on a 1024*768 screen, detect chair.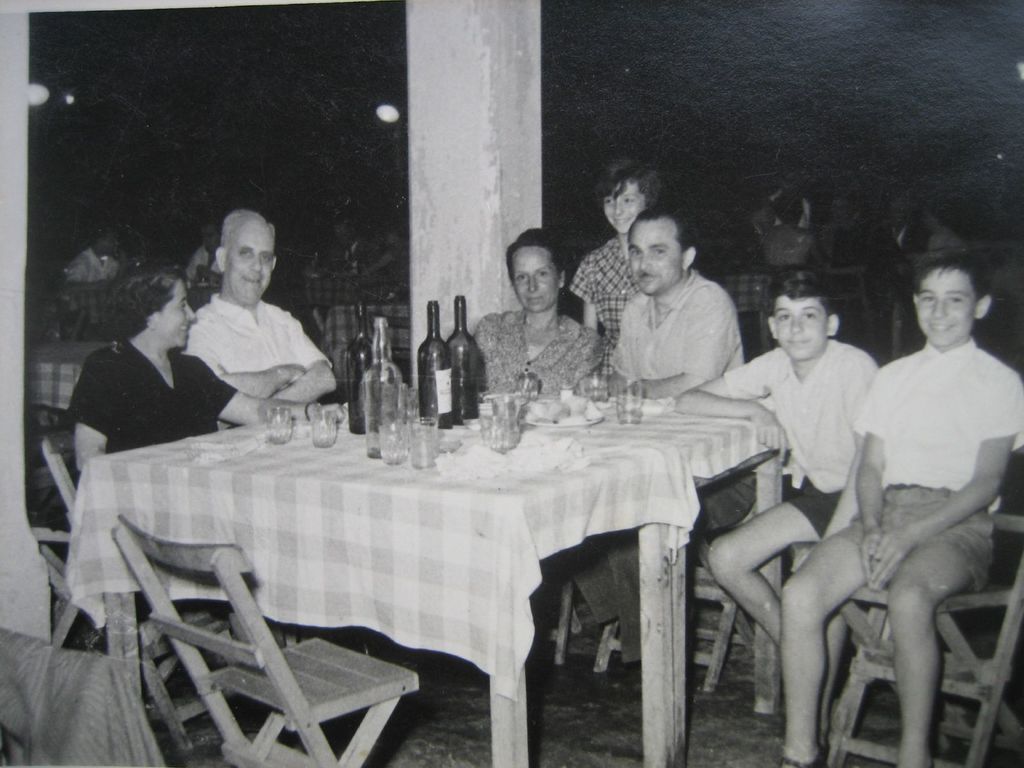
(x1=593, y1=503, x2=764, y2=700).
